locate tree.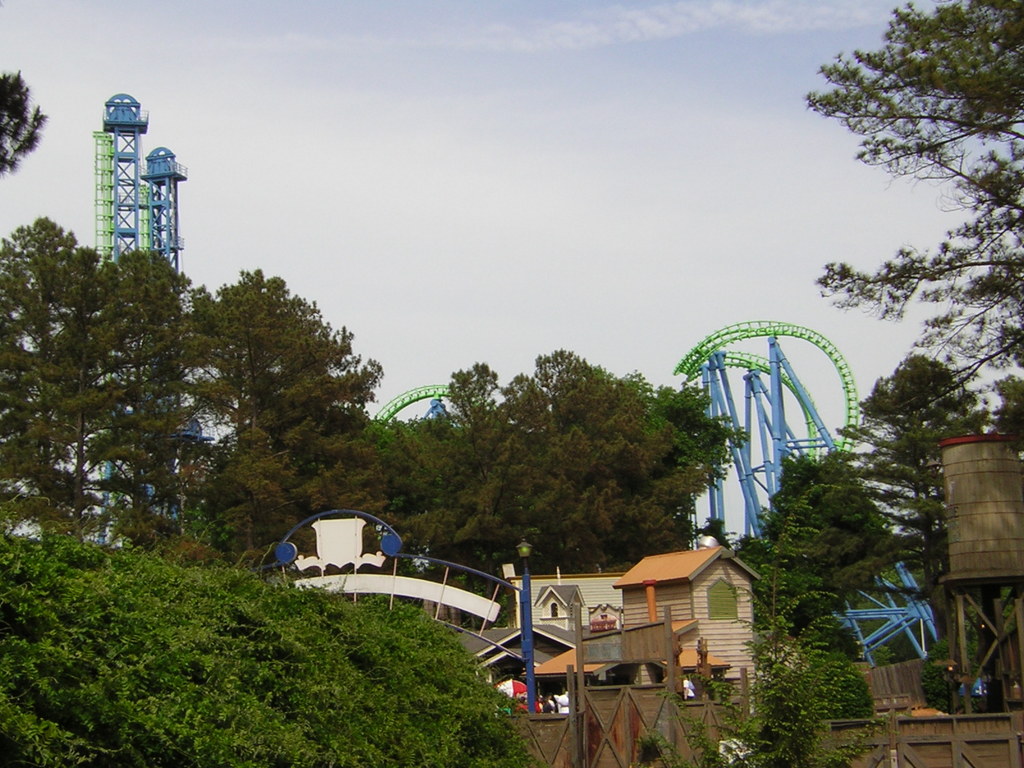
Bounding box: locate(801, 0, 1023, 430).
